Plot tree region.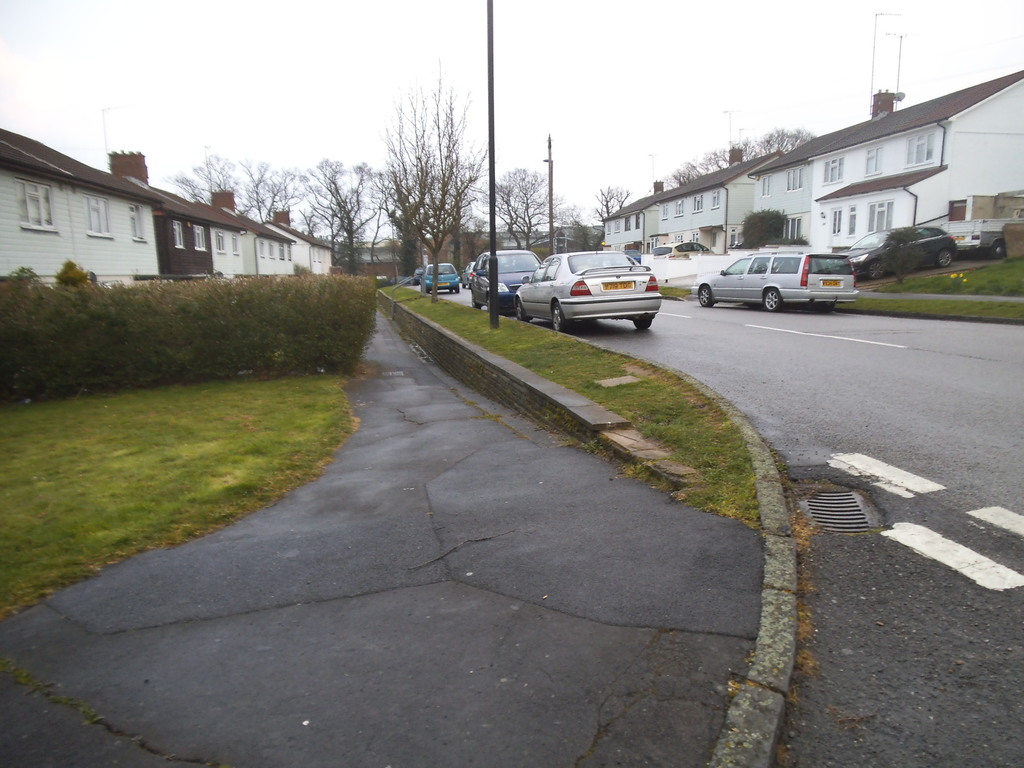
Plotted at [362,93,459,242].
